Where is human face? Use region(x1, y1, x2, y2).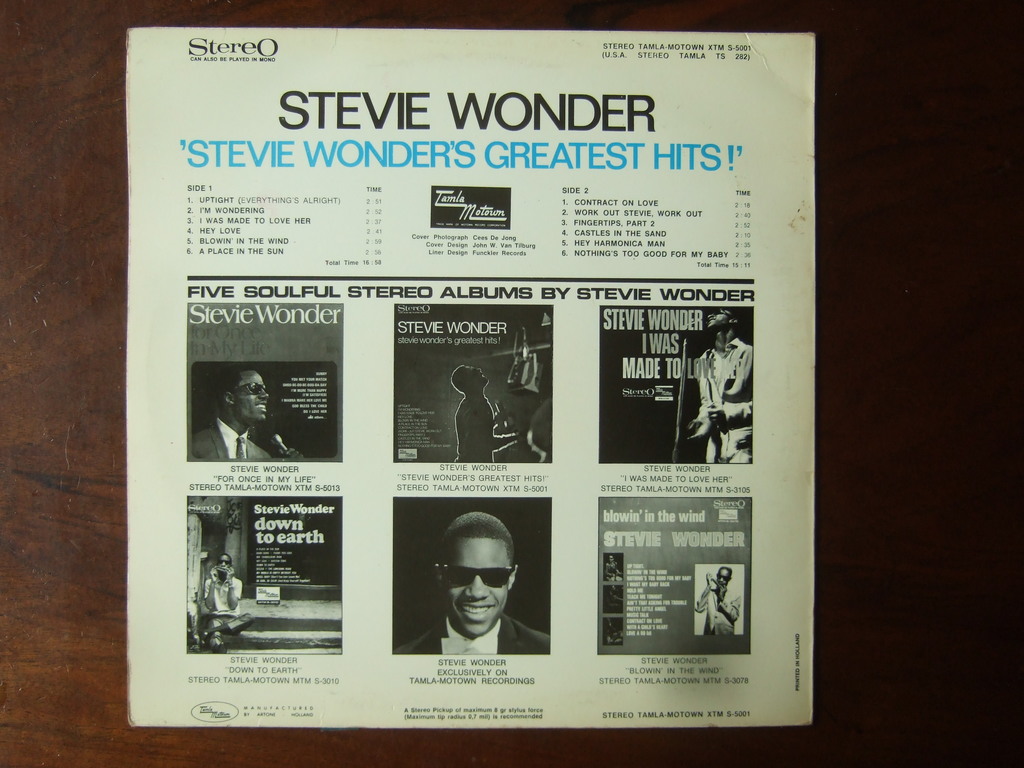
region(715, 570, 728, 590).
